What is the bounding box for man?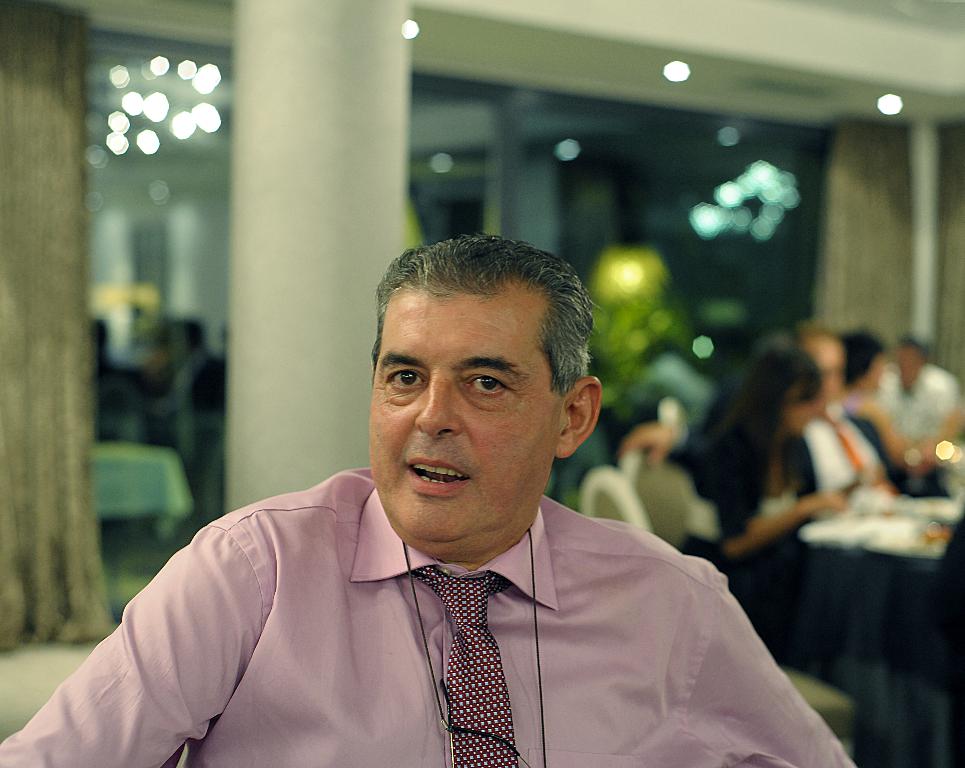
pyautogui.locateOnScreen(778, 325, 917, 559).
